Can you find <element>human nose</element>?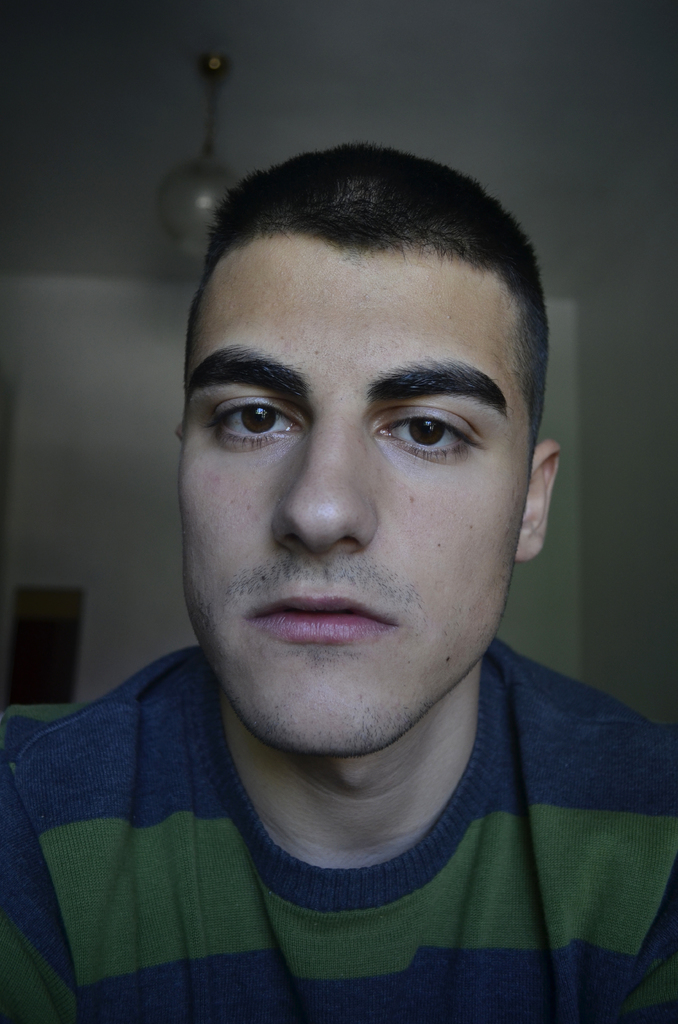
Yes, bounding box: [x1=270, y1=412, x2=381, y2=556].
